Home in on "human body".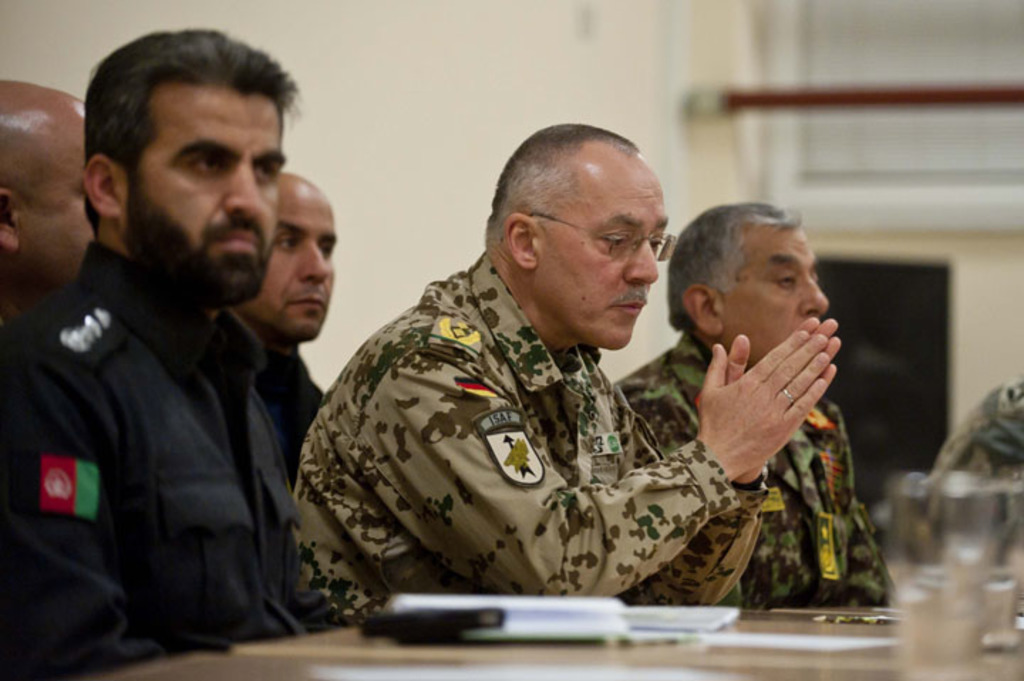
Homed in at [0,21,313,680].
